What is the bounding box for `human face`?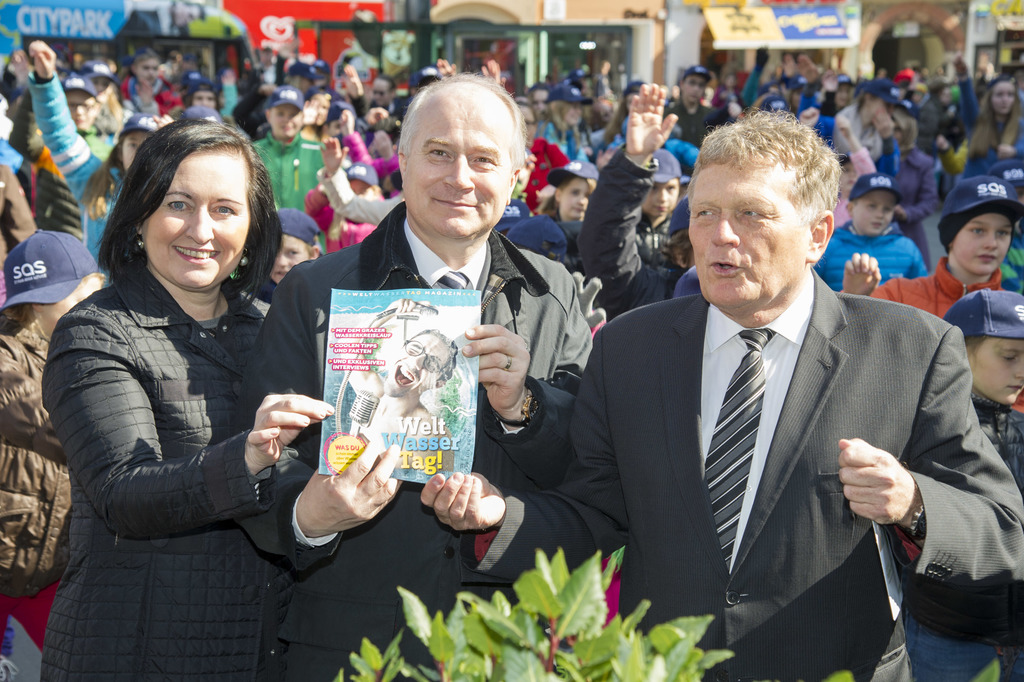
locate(118, 124, 146, 170).
